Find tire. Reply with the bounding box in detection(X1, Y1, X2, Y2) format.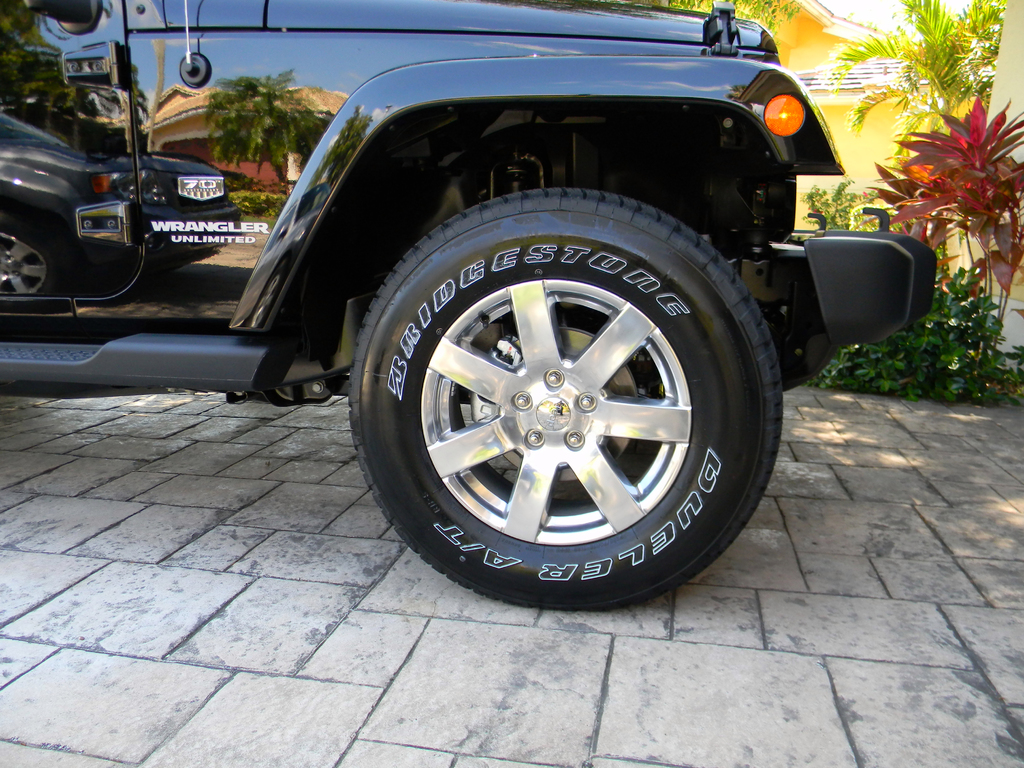
detection(349, 191, 780, 614).
